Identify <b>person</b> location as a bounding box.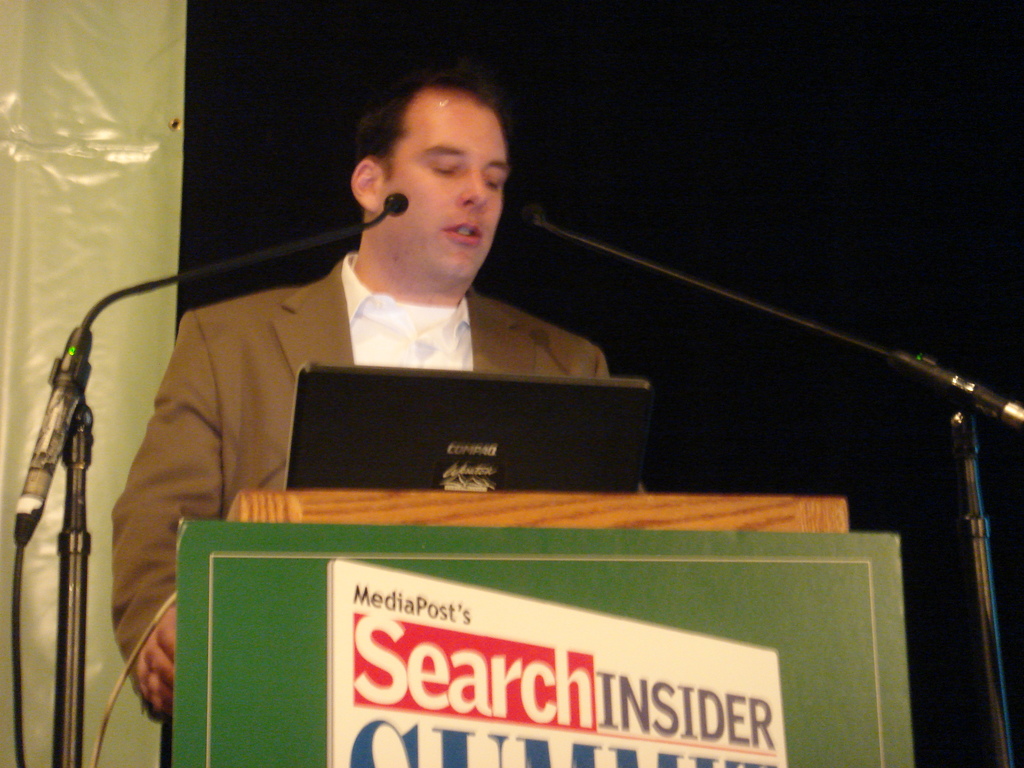
region(107, 84, 609, 722).
